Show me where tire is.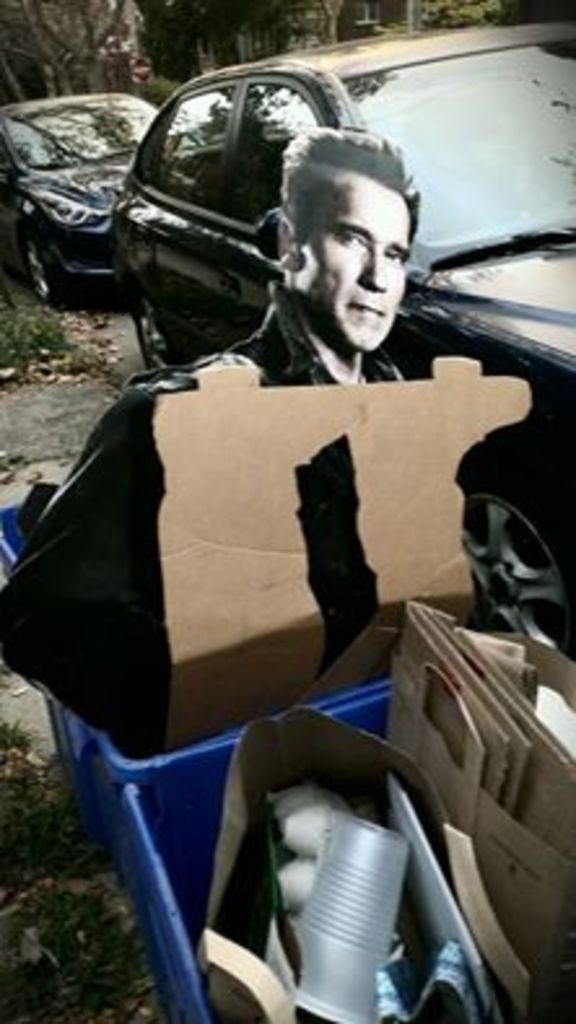
tire is at BBox(13, 220, 65, 311).
